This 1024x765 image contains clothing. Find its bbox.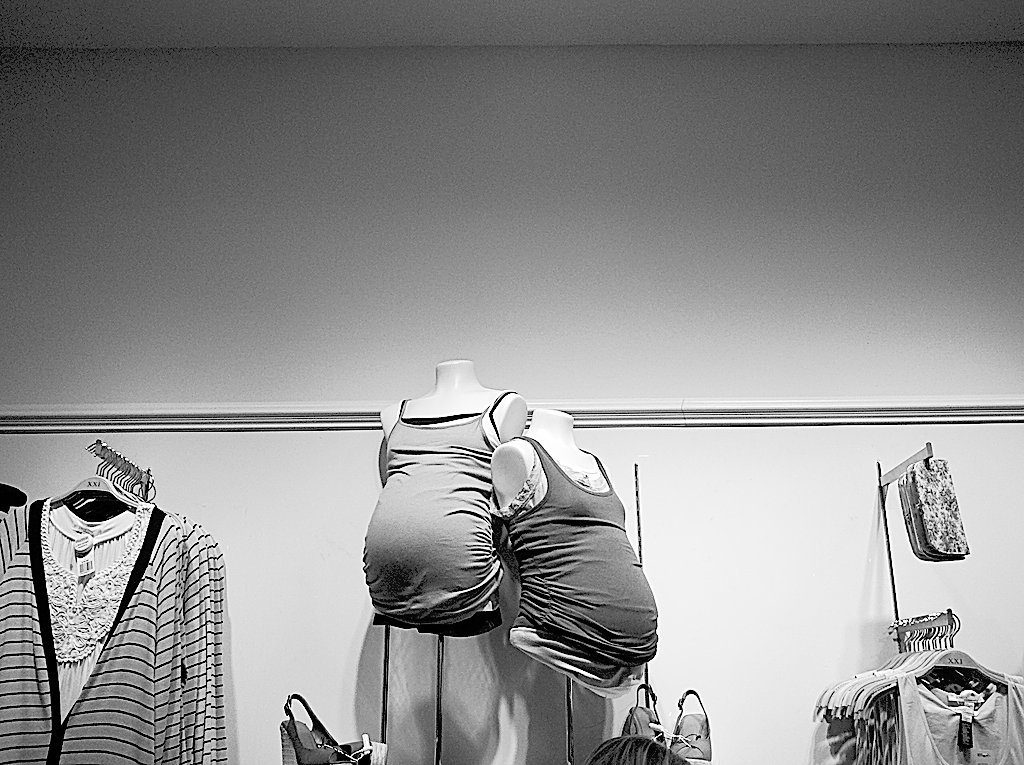
(left=501, top=432, right=660, bottom=674).
